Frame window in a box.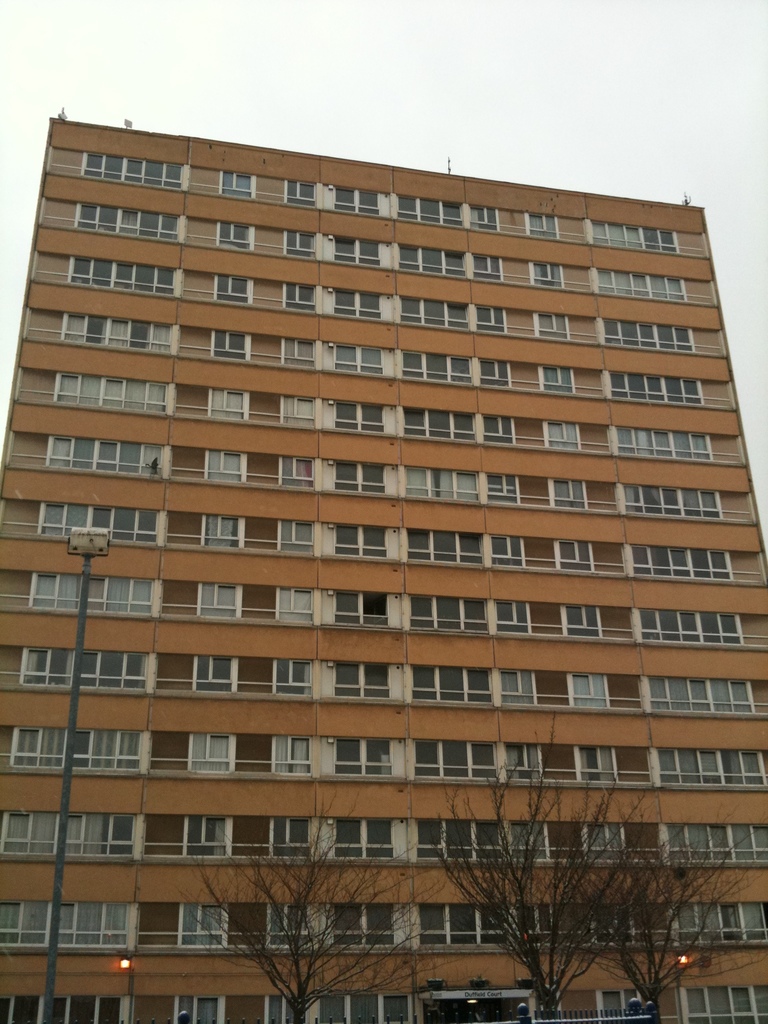
[527,214,557,237].
